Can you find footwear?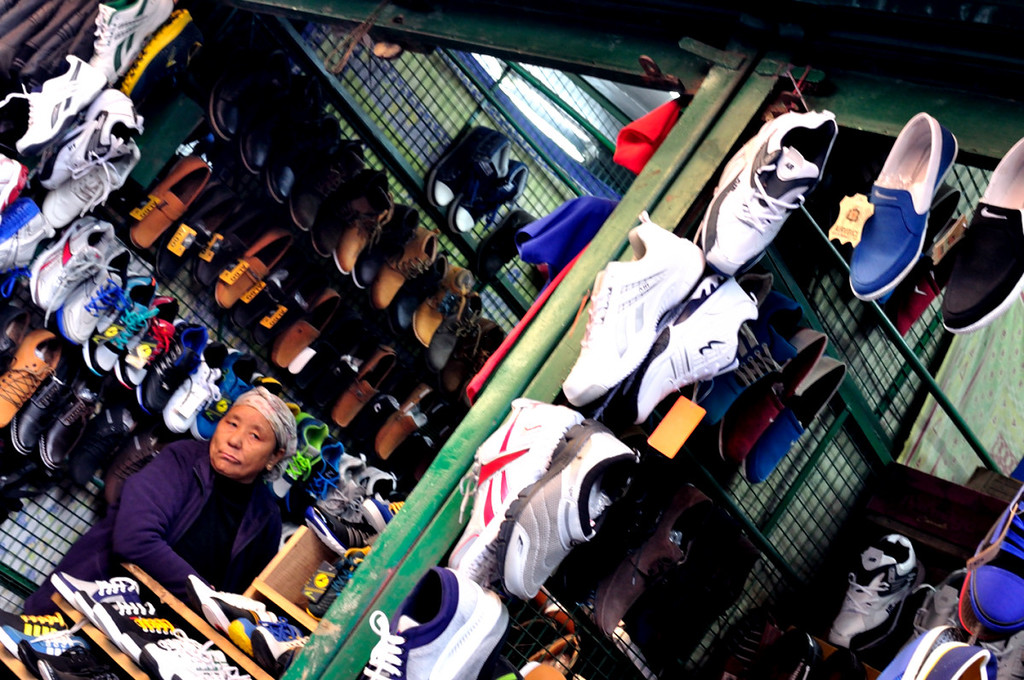
Yes, bounding box: (426,125,529,233).
